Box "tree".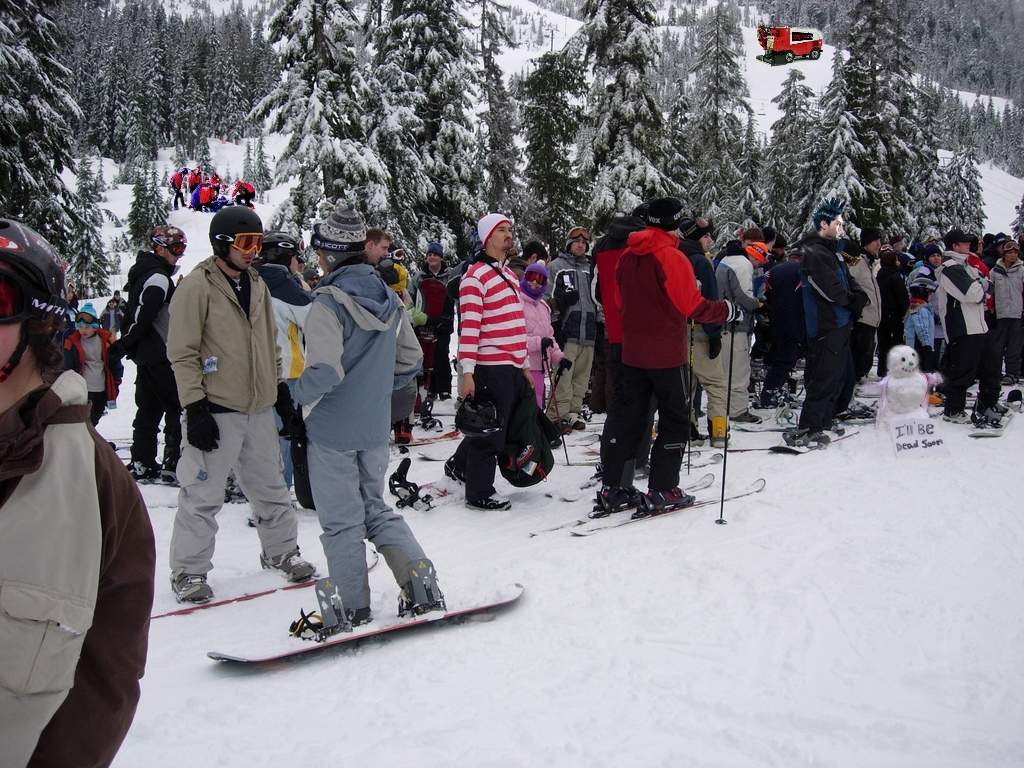
select_region(0, 0, 91, 287).
